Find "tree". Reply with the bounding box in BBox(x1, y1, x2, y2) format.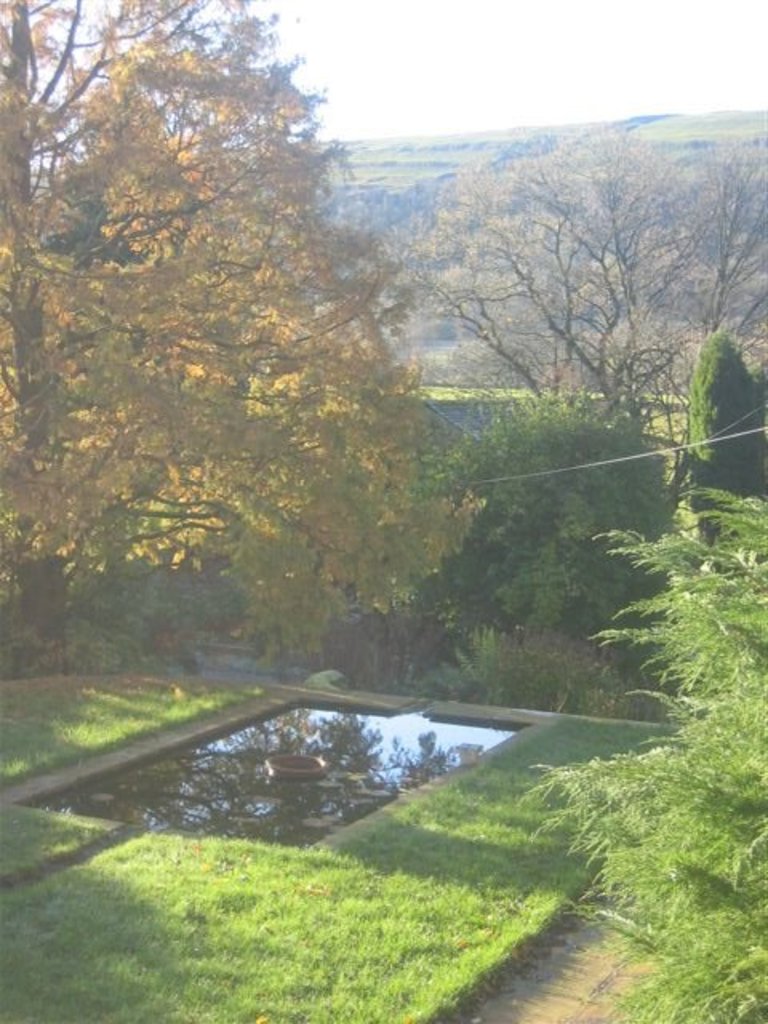
BBox(672, 325, 766, 542).
